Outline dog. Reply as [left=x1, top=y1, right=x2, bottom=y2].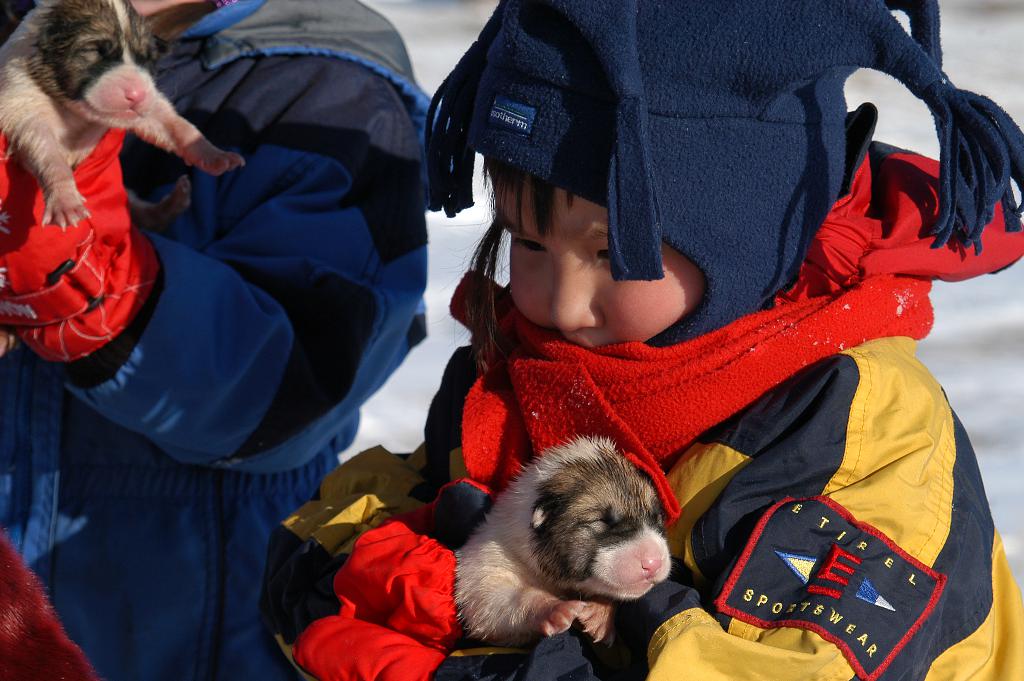
[left=451, top=436, right=671, bottom=657].
